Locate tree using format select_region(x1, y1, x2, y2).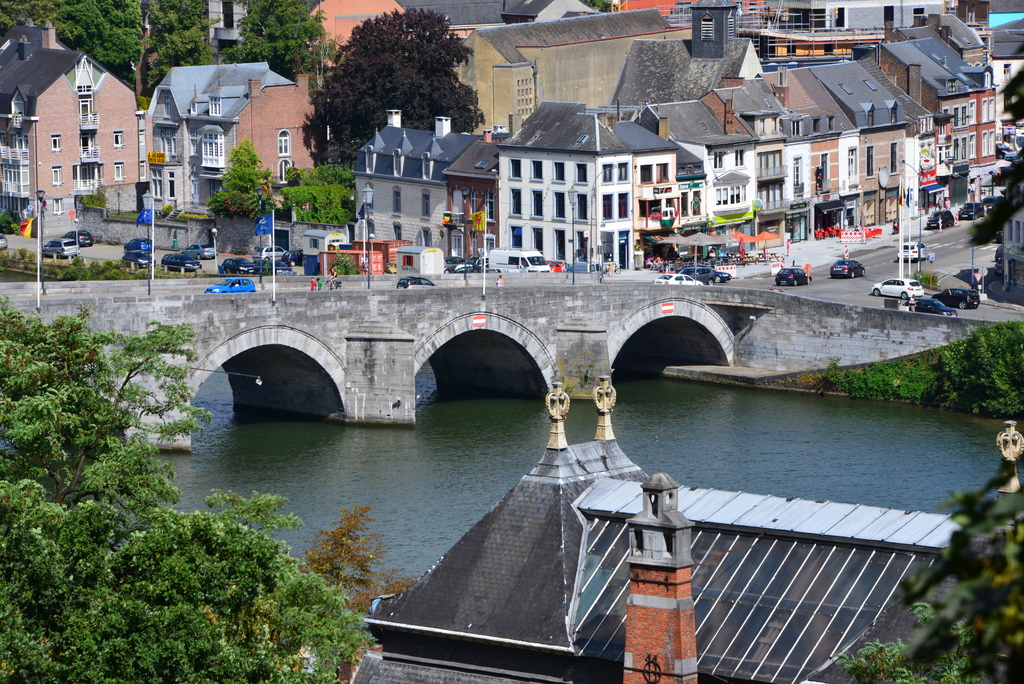
select_region(291, 10, 486, 129).
